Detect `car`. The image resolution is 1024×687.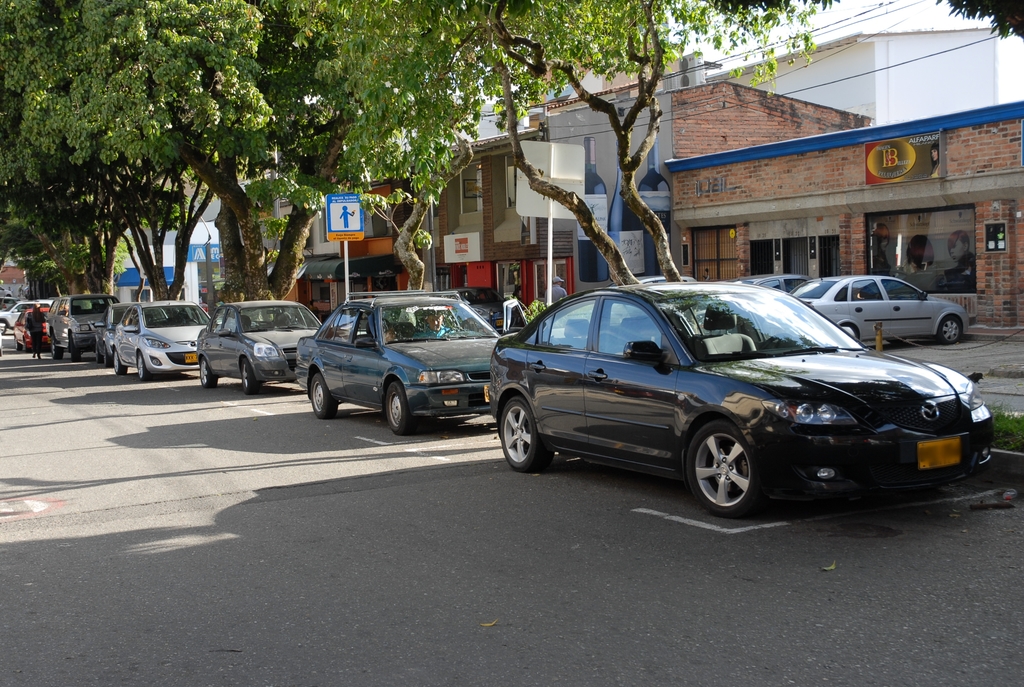
region(792, 260, 975, 351).
